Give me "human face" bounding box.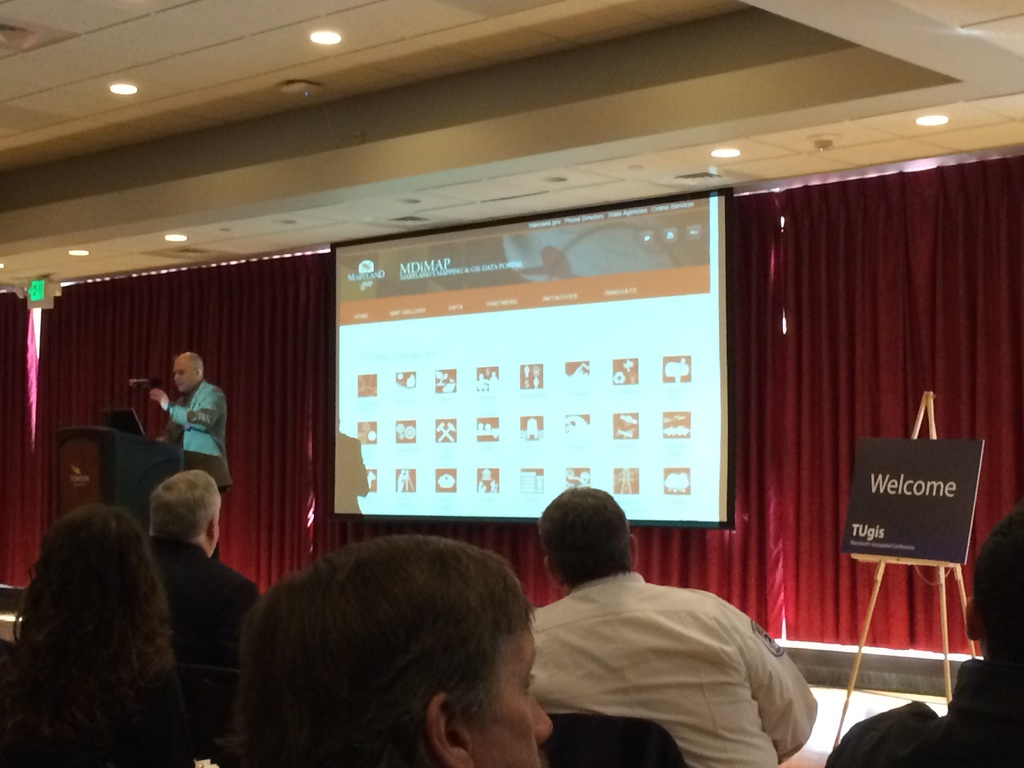
175/356/196/393.
